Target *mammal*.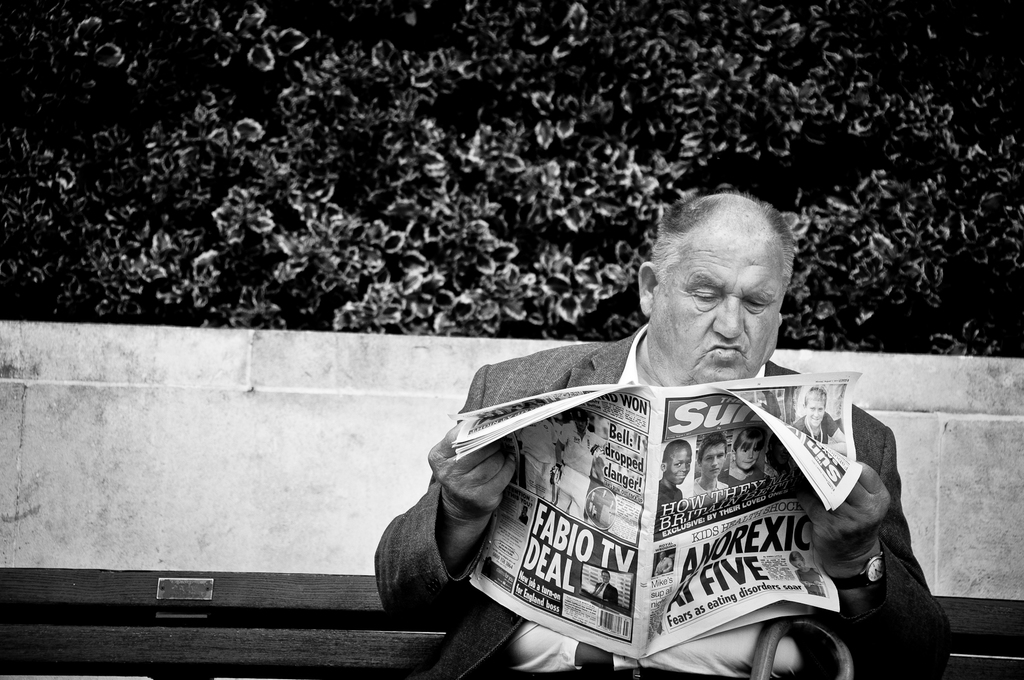
Target region: [left=728, top=429, right=759, bottom=488].
